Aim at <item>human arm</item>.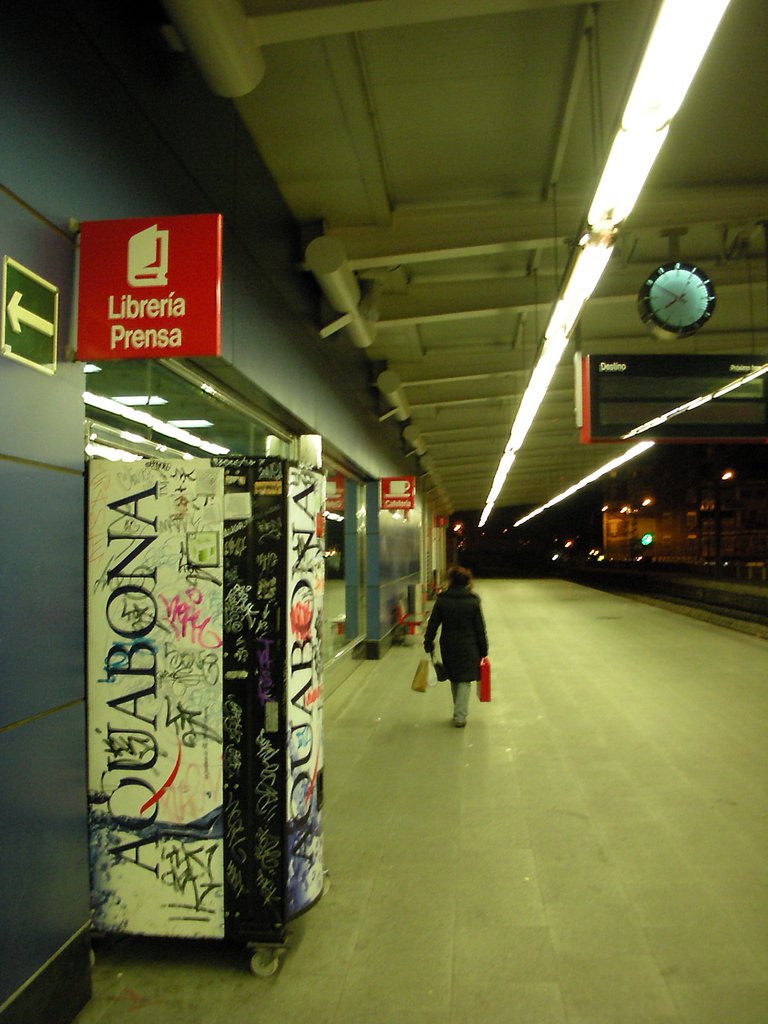
Aimed at 425:603:439:666.
